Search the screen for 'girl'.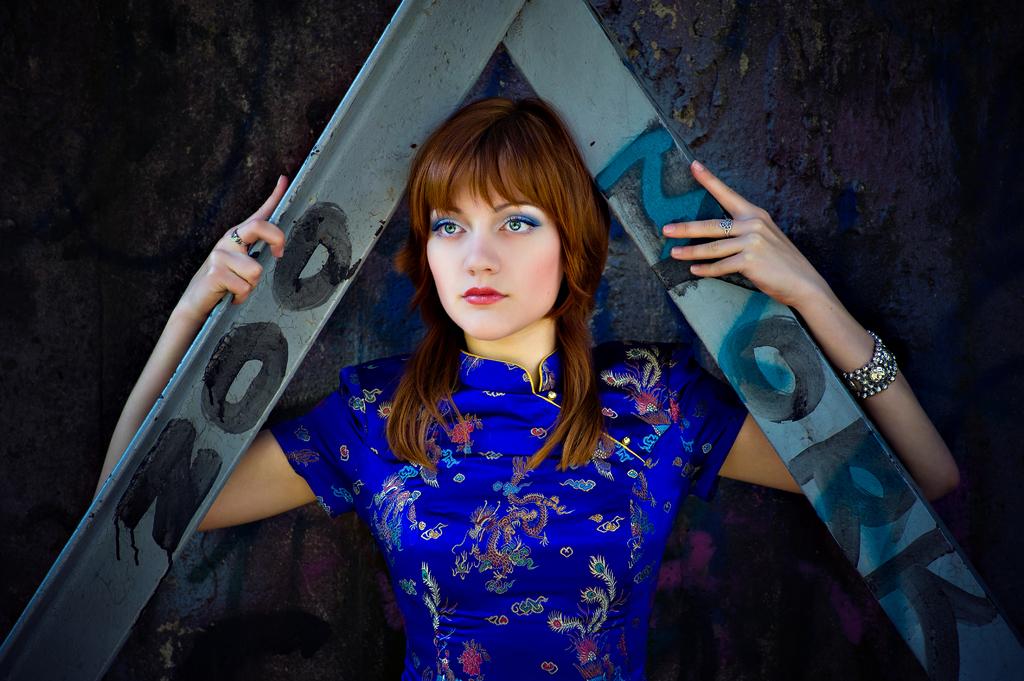
Found at {"x1": 97, "y1": 86, "x2": 957, "y2": 680}.
